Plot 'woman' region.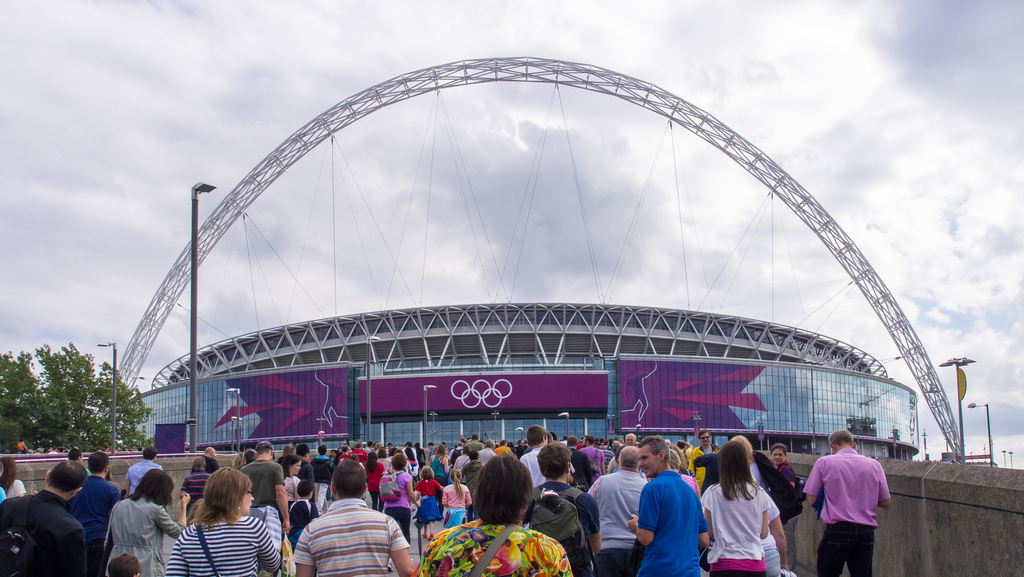
Plotted at {"left": 698, "top": 441, "right": 772, "bottom": 576}.
